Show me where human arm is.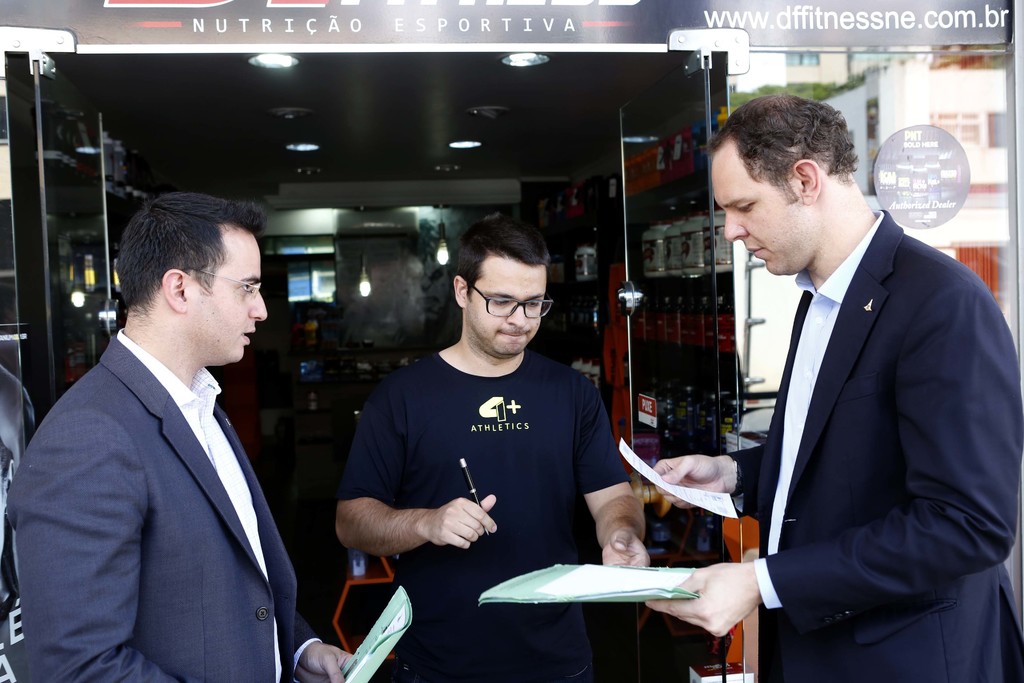
human arm is at (left=570, top=359, right=652, bottom=567).
